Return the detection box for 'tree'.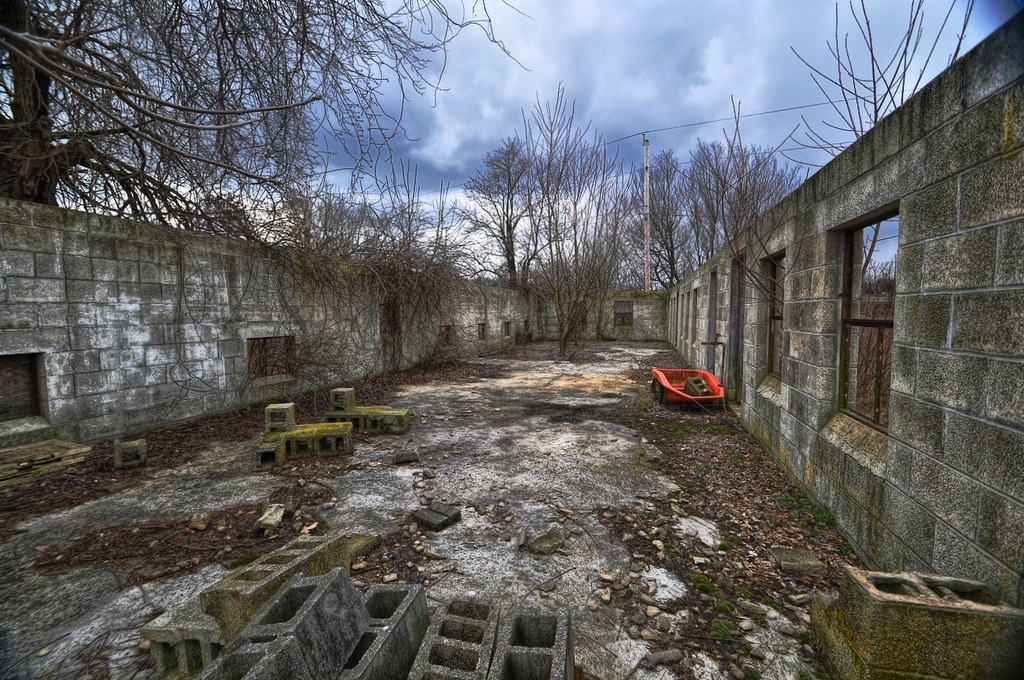
box(770, 0, 984, 297).
